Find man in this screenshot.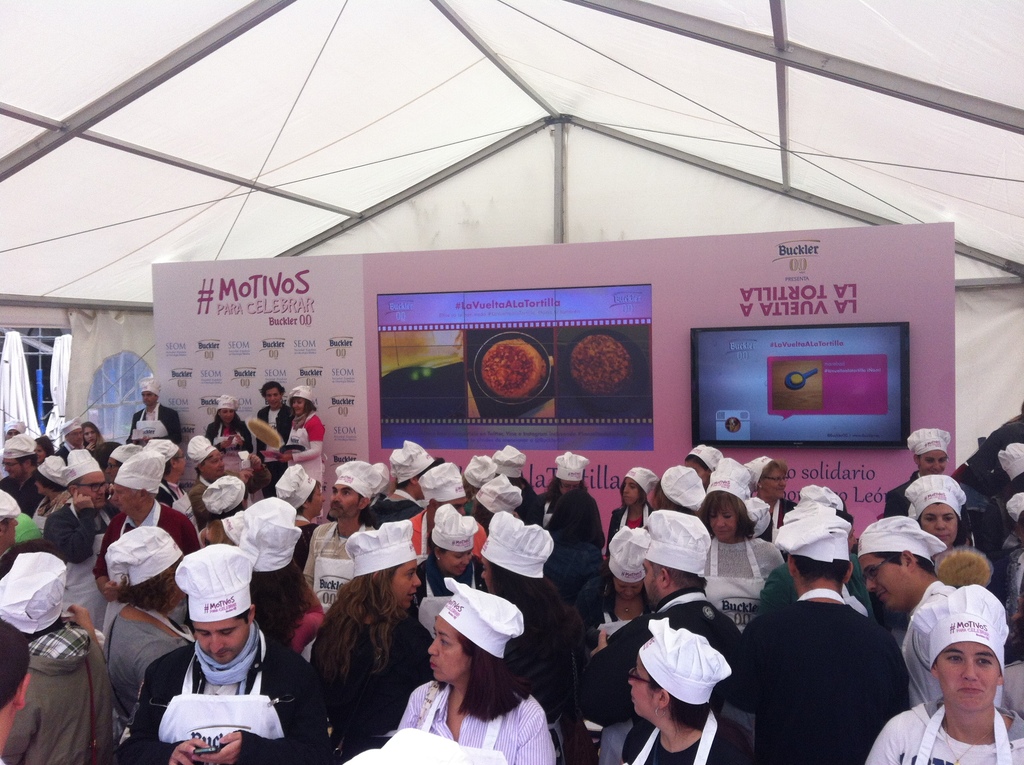
The bounding box for man is pyautogui.locateOnScreen(42, 460, 116, 633).
